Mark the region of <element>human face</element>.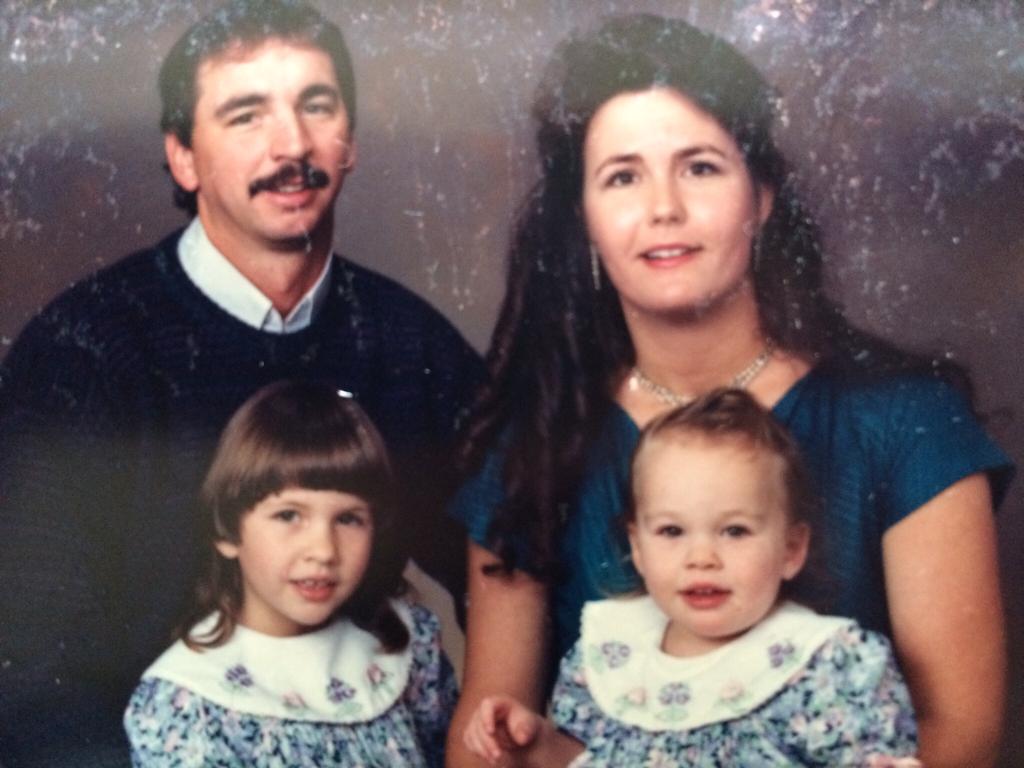
Region: (left=578, top=77, right=763, bottom=321).
